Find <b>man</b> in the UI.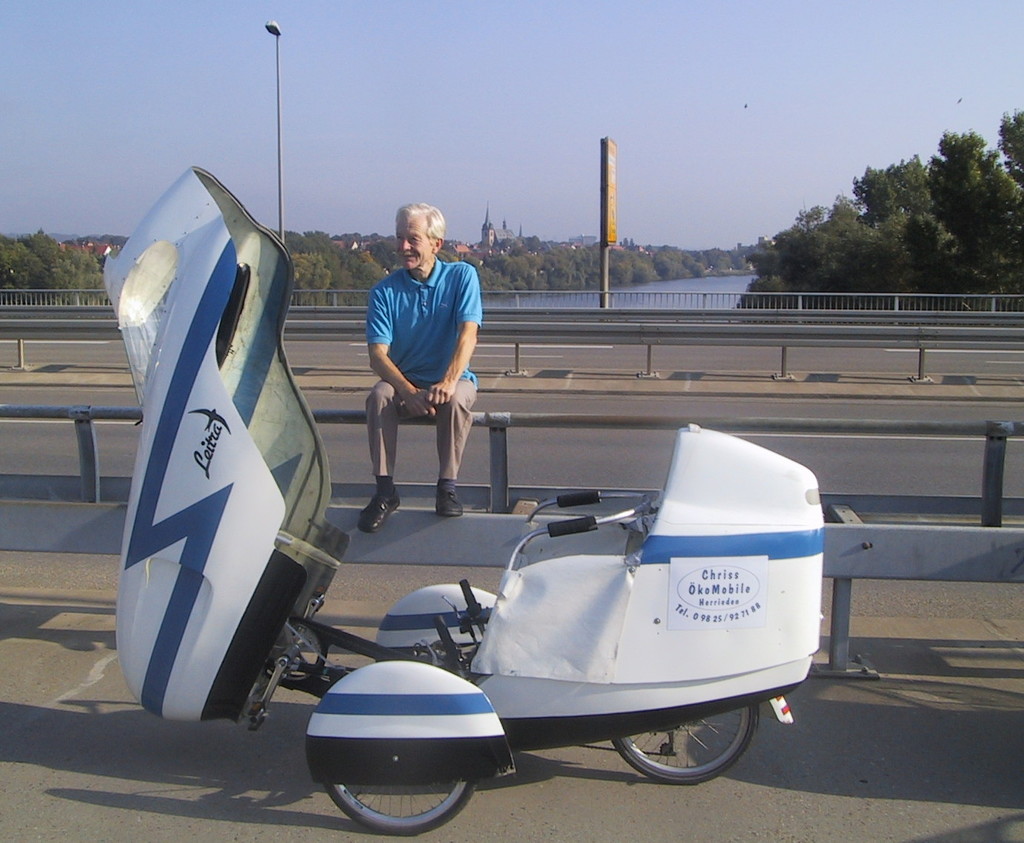
UI element at x1=356, y1=197, x2=496, y2=543.
